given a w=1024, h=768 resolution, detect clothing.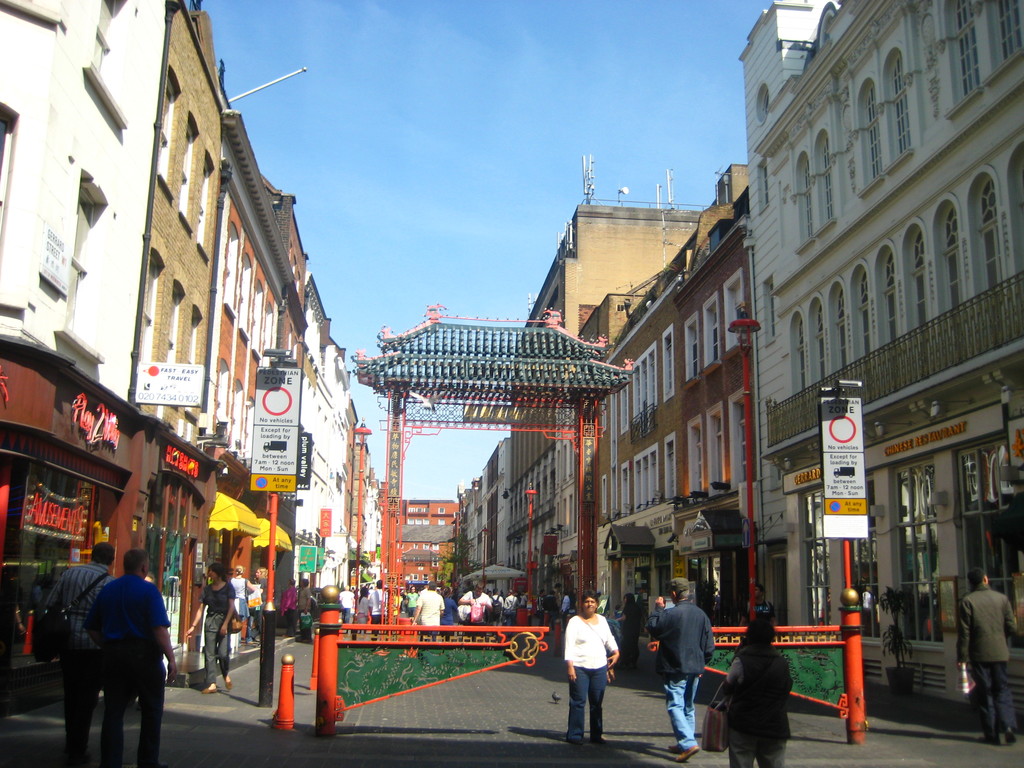
locate(623, 598, 640, 662).
